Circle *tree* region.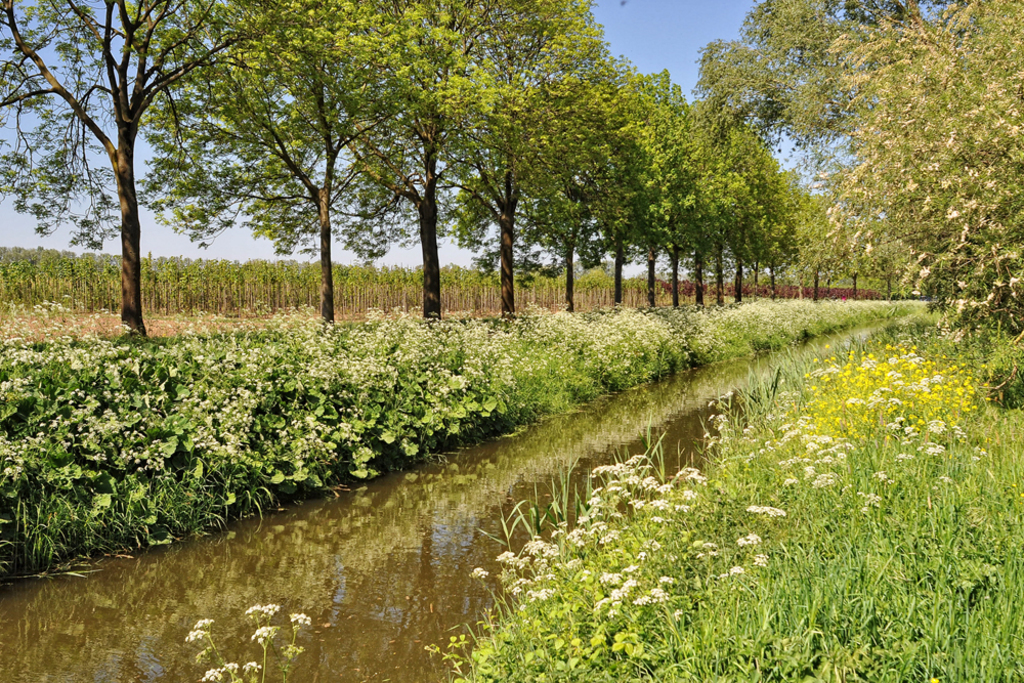
Region: l=819, t=0, r=1023, b=356.
